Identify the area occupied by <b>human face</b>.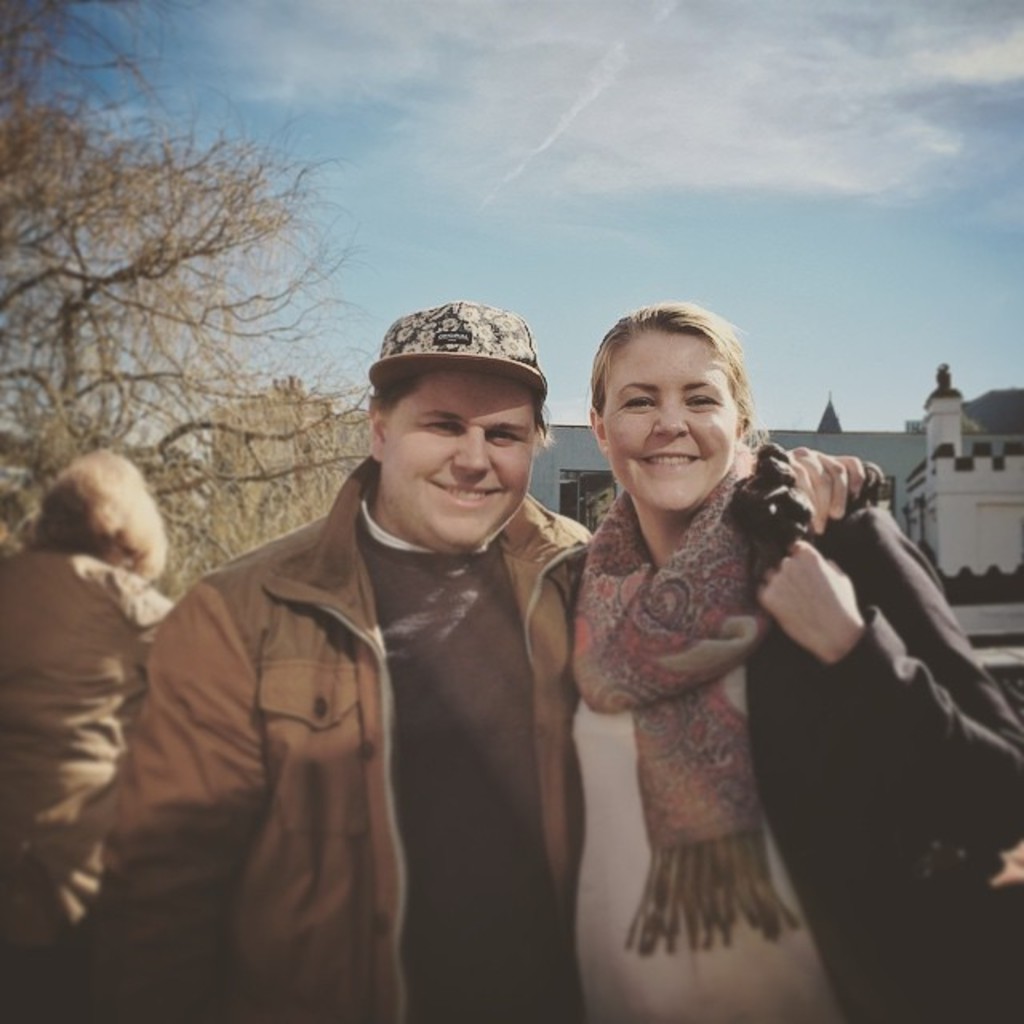
Area: x1=387 y1=363 x2=538 y2=531.
